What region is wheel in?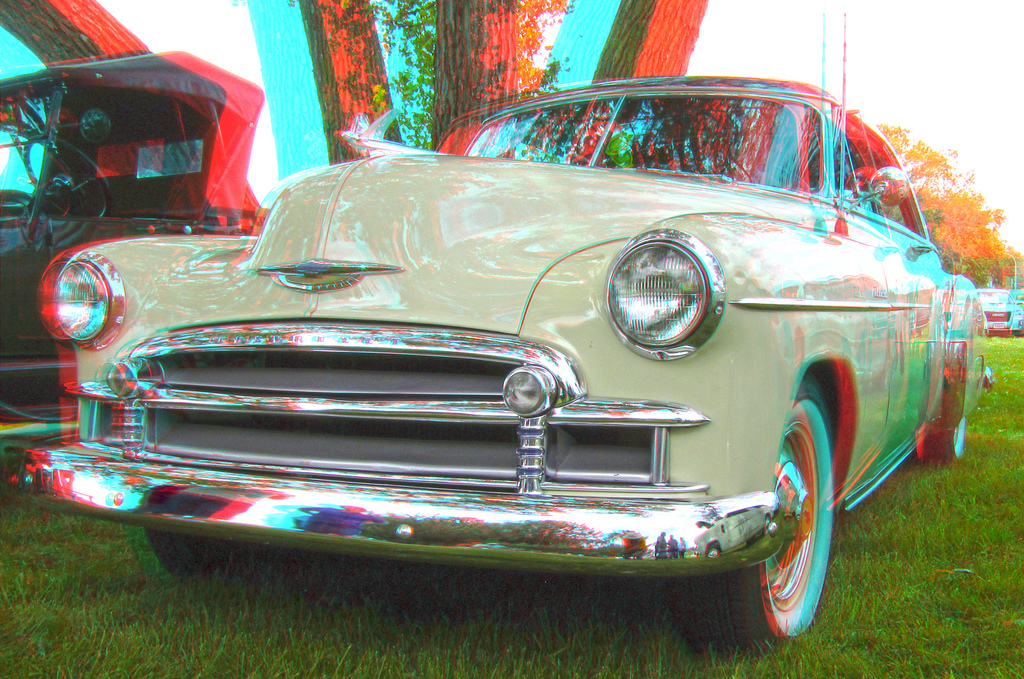
[148, 530, 243, 569].
